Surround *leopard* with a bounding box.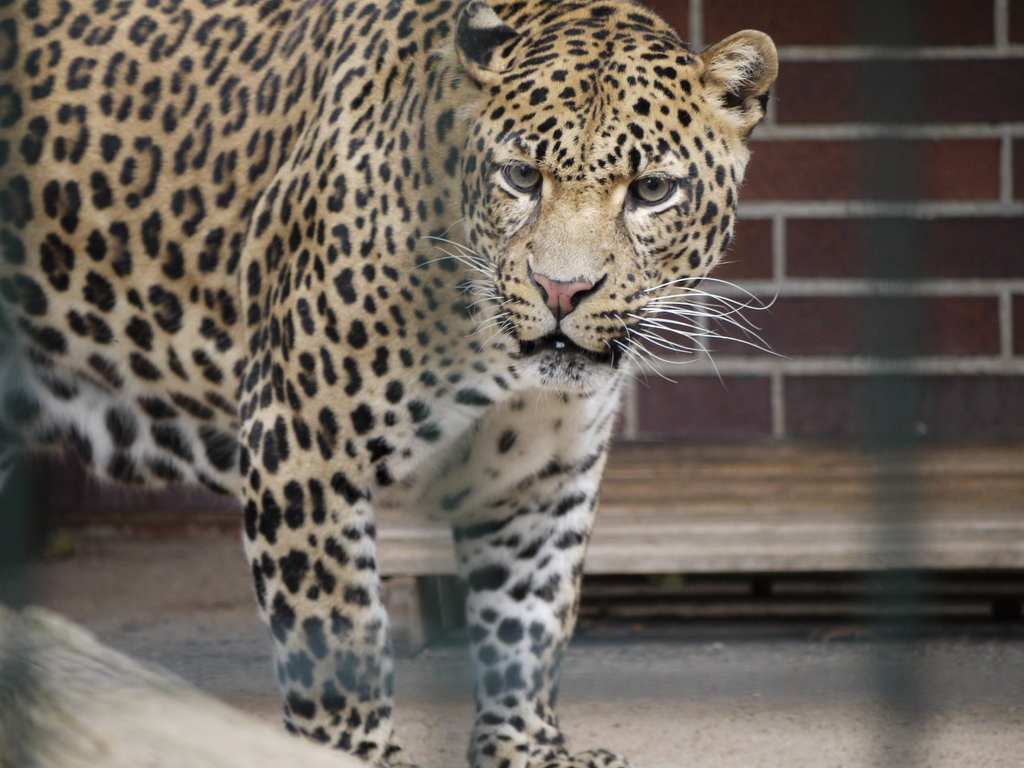
8:0:794:767.
